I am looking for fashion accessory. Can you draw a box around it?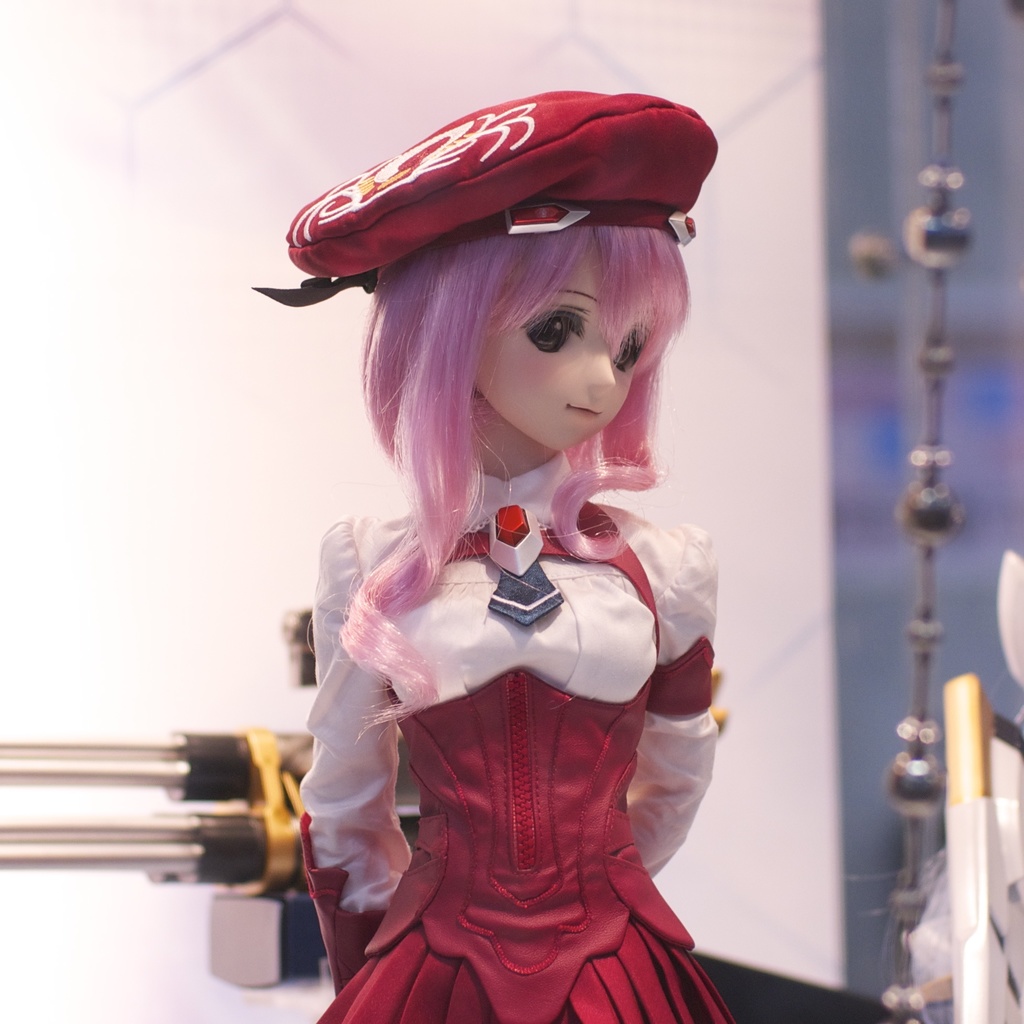
Sure, the bounding box is 257,89,721,307.
